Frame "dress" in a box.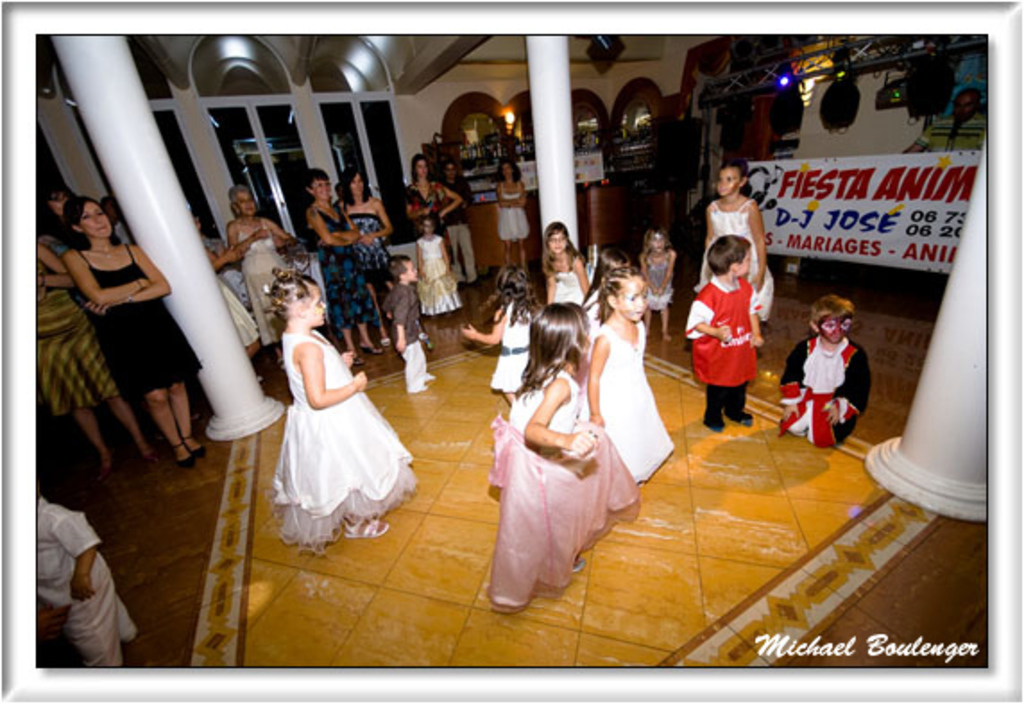
(left=646, top=251, right=673, bottom=308).
